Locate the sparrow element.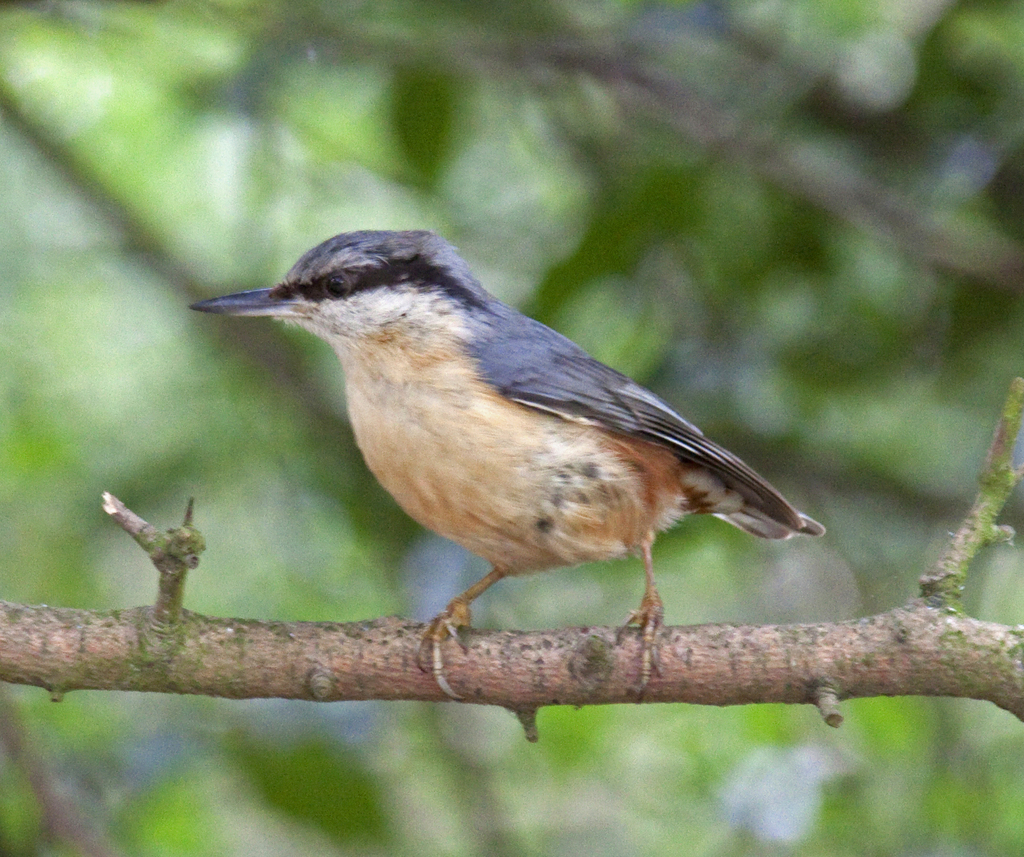
Element bbox: box(191, 224, 827, 698).
